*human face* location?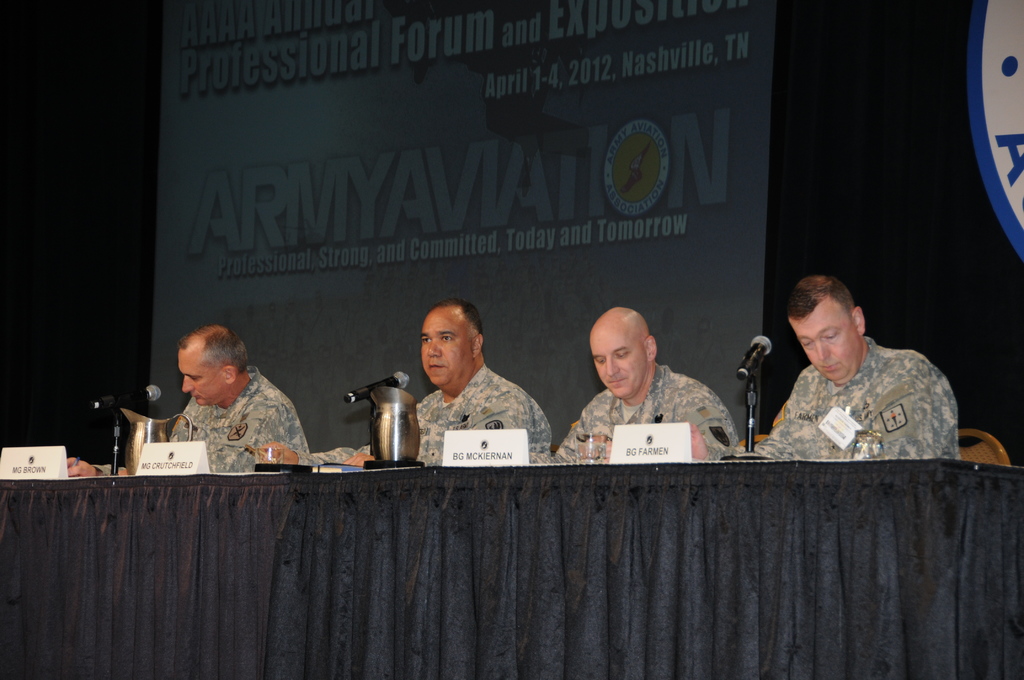
locate(778, 302, 856, 393)
